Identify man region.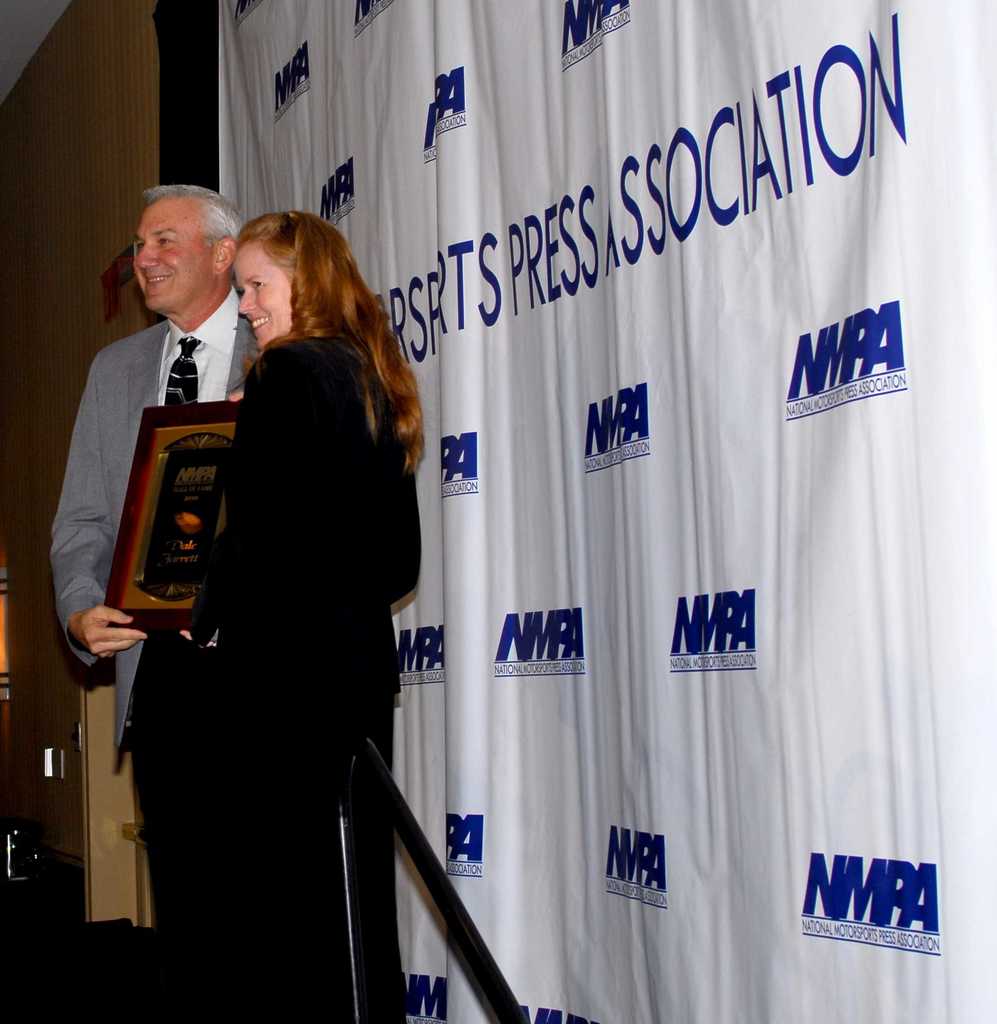
Region: Rect(51, 186, 260, 751).
